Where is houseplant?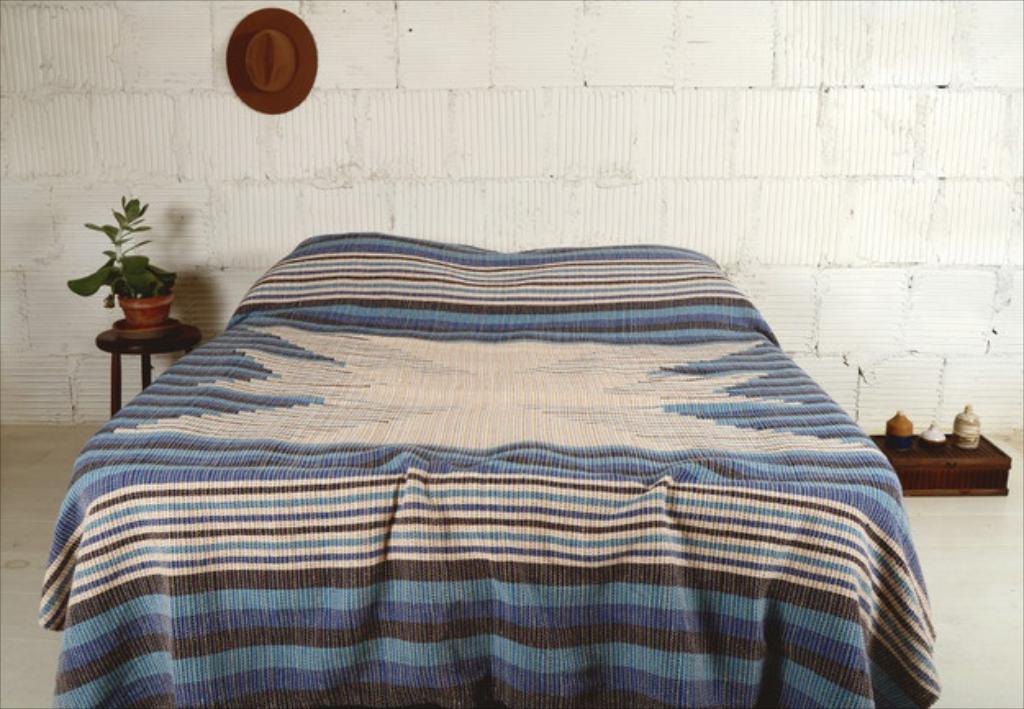
(62,190,180,339).
